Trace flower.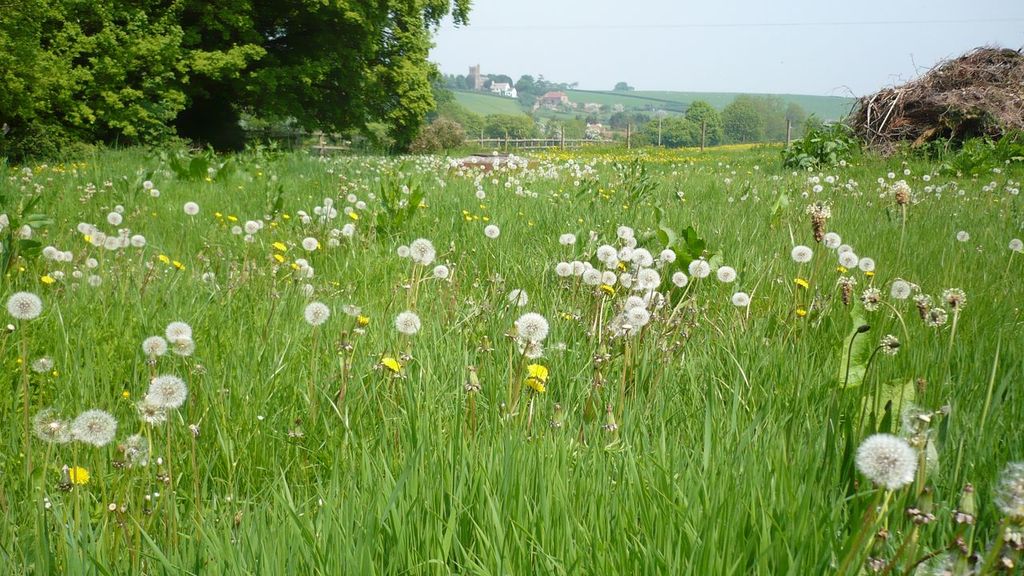
Traced to 273, 241, 285, 252.
